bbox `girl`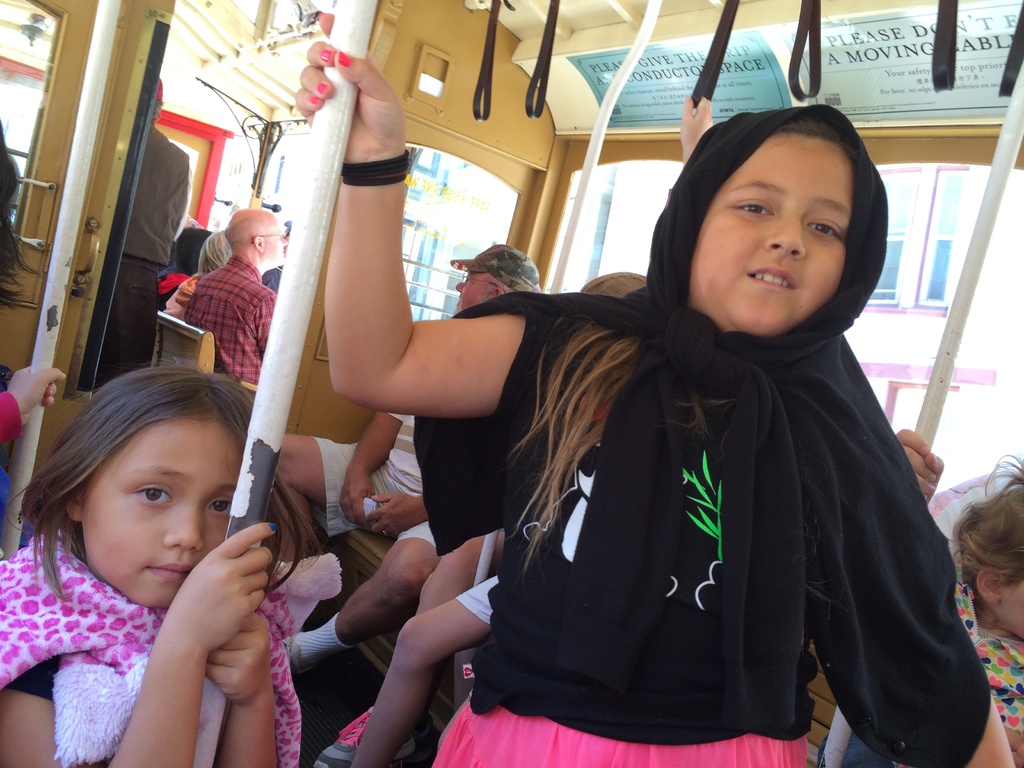
(x1=0, y1=362, x2=300, y2=767)
